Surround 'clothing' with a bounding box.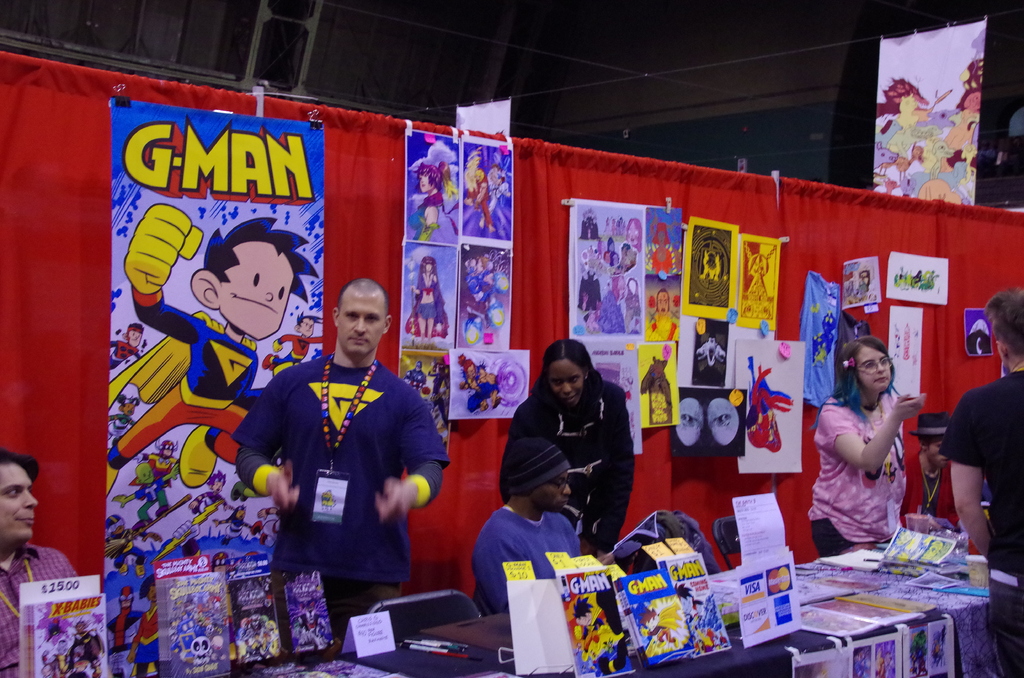
bbox=(940, 365, 1023, 677).
